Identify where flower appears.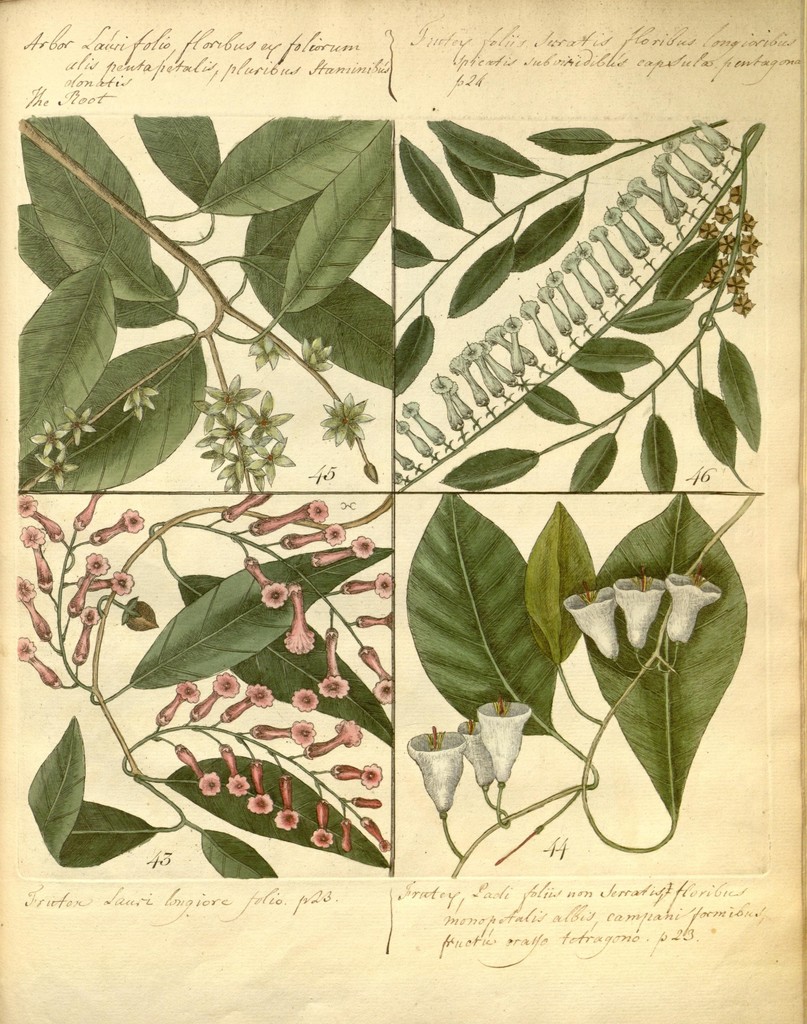
Appears at crop(245, 720, 314, 744).
